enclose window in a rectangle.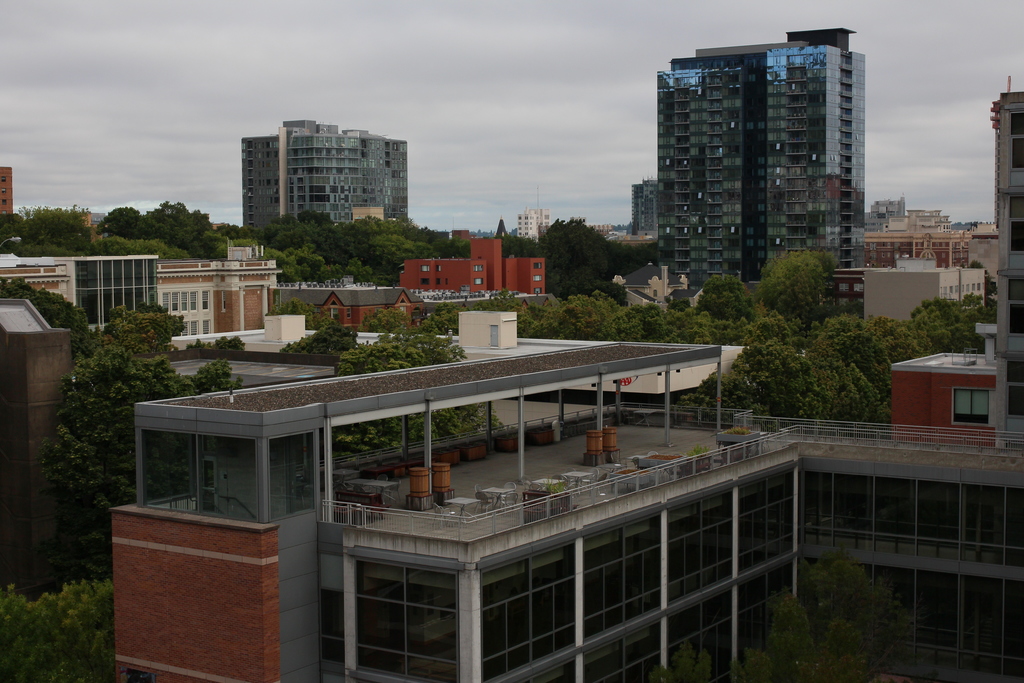
Rect(955, 388, 991, 427).
